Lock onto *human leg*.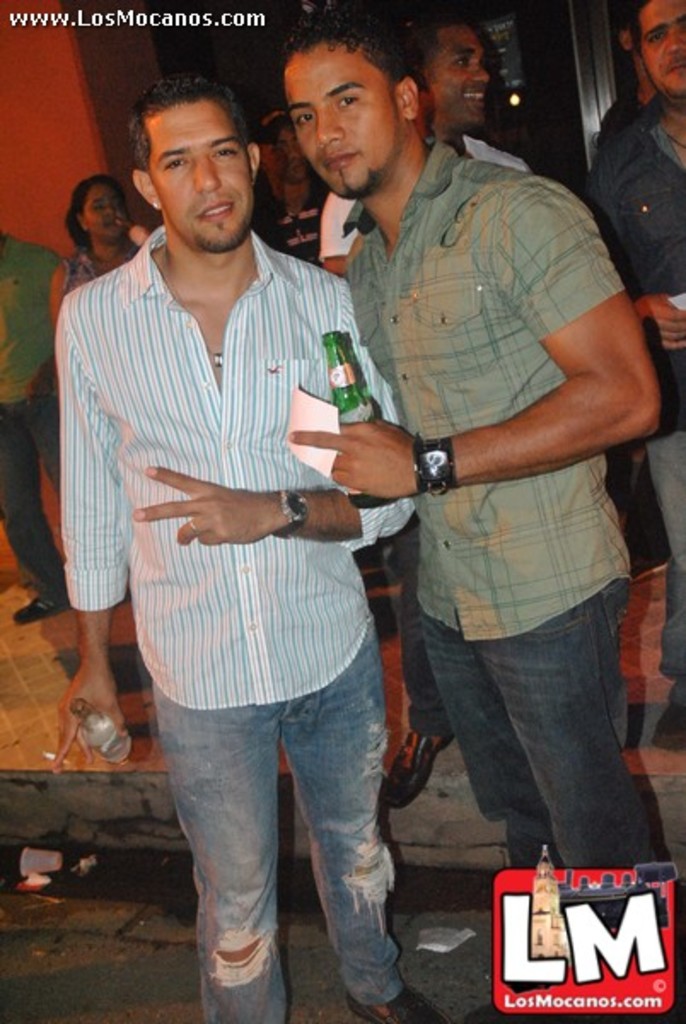
Locked: bbox=(631, 0, 684, 80).
